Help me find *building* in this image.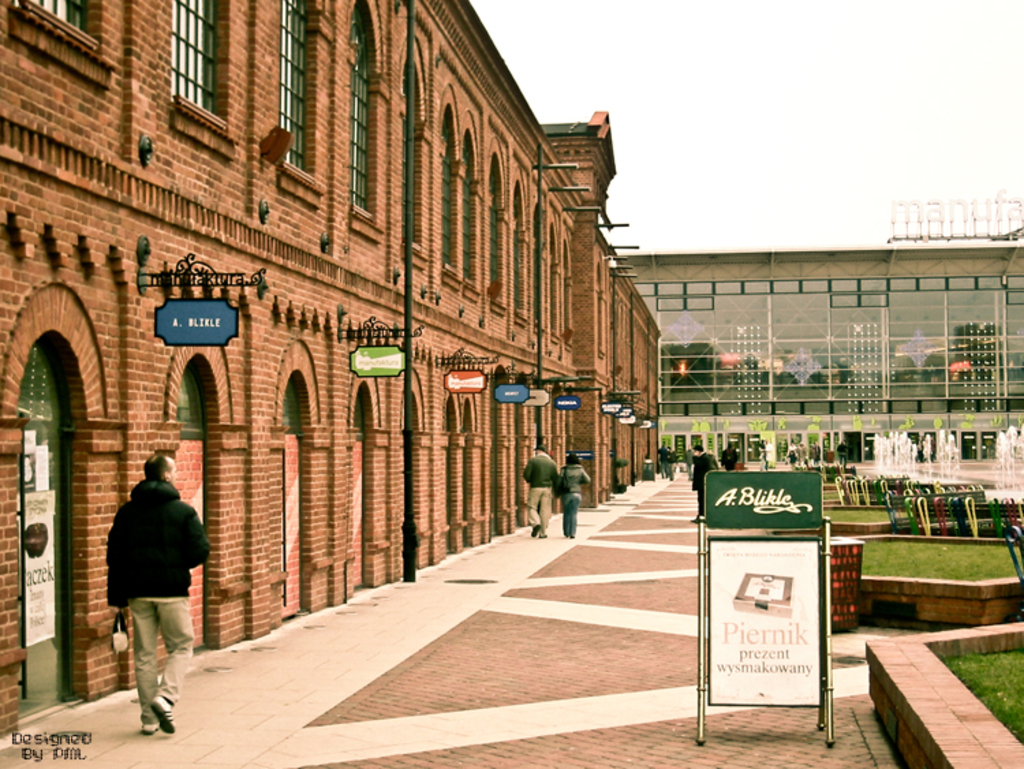
Found it: <box>0,0,661,736</box>.
